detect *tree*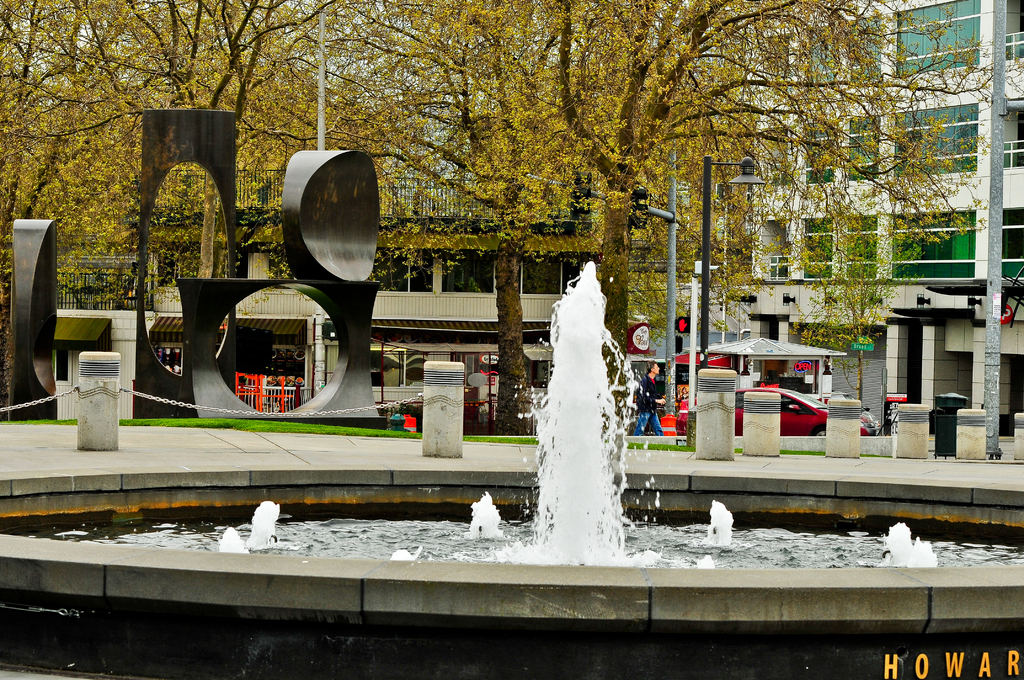
(787,165,939,412)
